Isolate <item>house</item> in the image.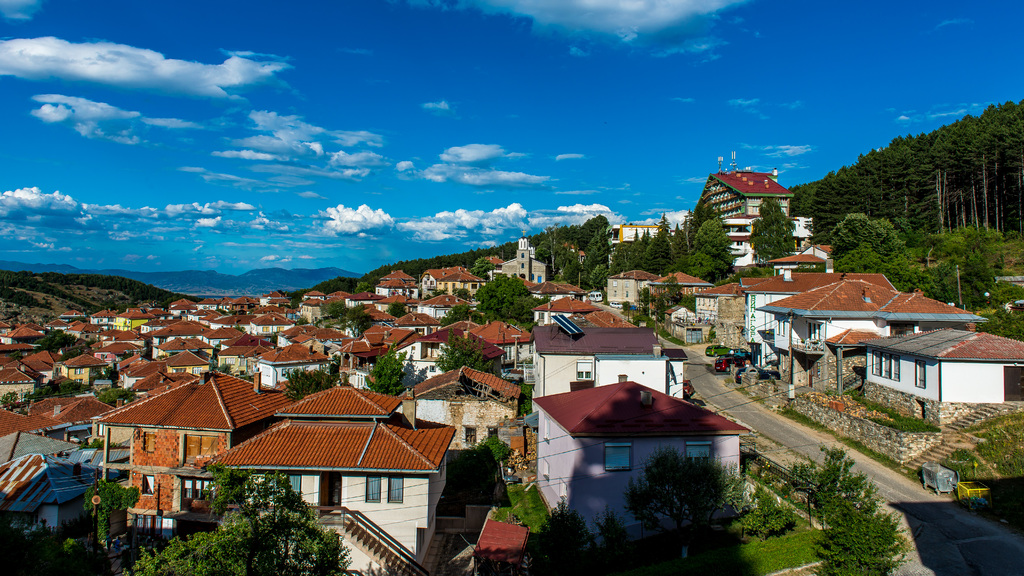
Isolated region: bbox=(653, 267, 725, 313).
